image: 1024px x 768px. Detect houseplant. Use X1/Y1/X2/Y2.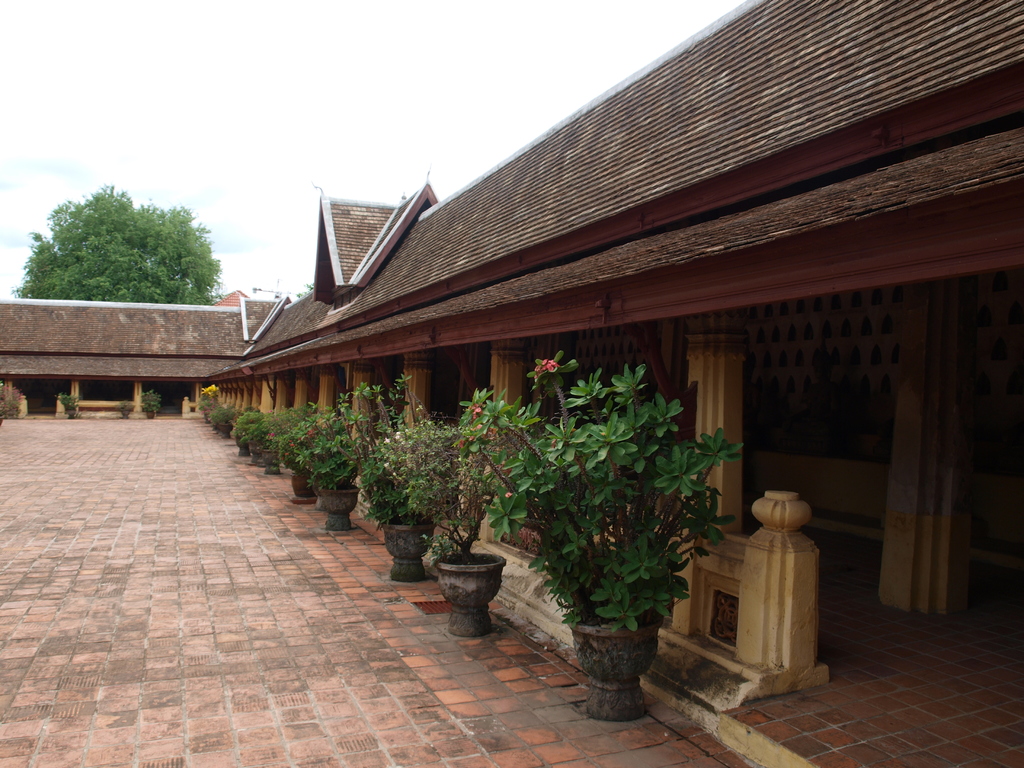
62/394/82/420.
